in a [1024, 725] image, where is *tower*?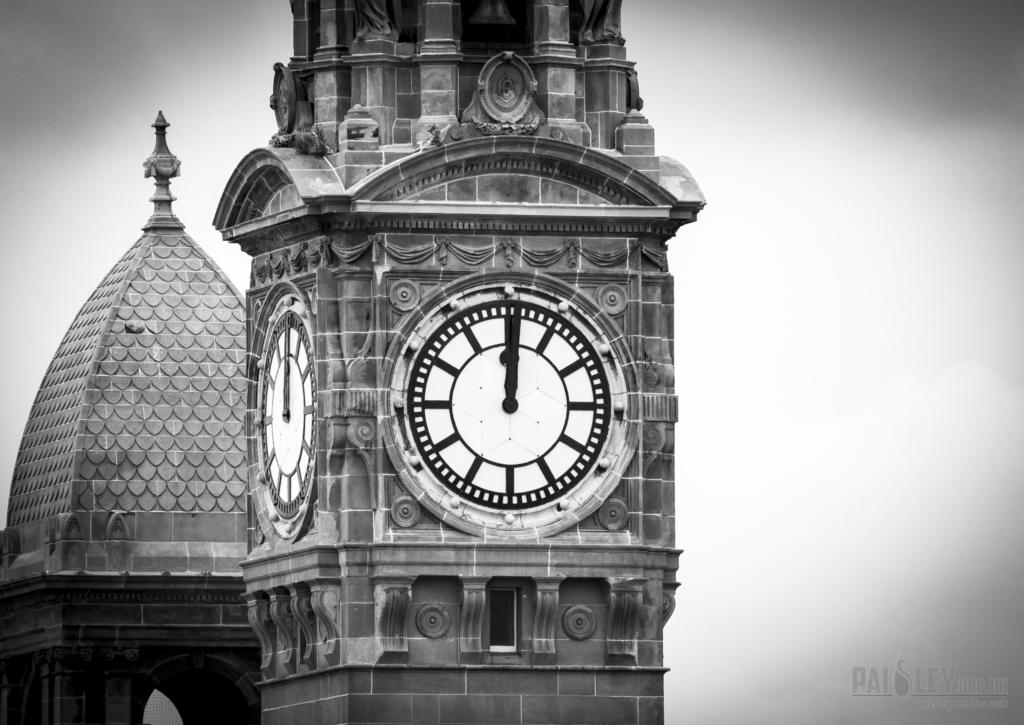
x1=213 y1=0 x2=707 y2=724.
